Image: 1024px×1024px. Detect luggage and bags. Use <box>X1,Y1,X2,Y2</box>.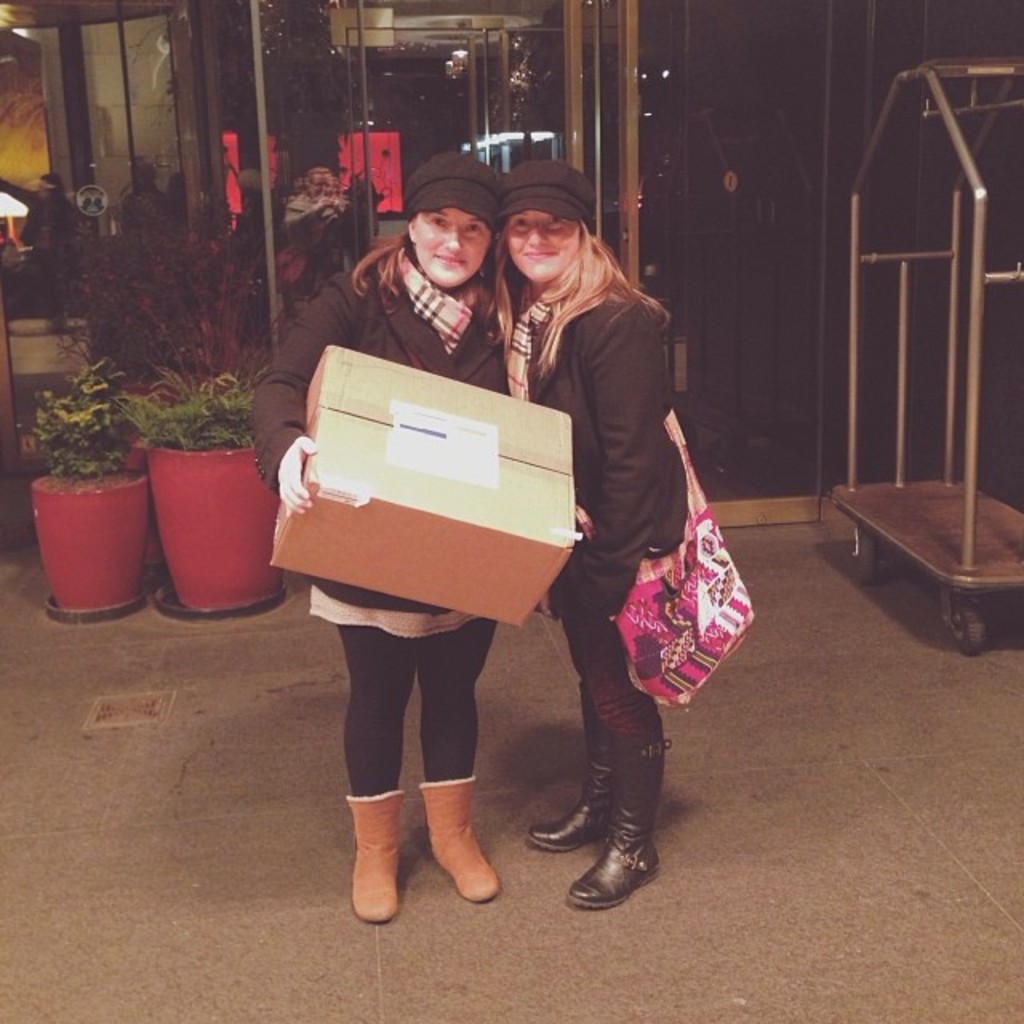
<box>613,411,757,707</box>.
